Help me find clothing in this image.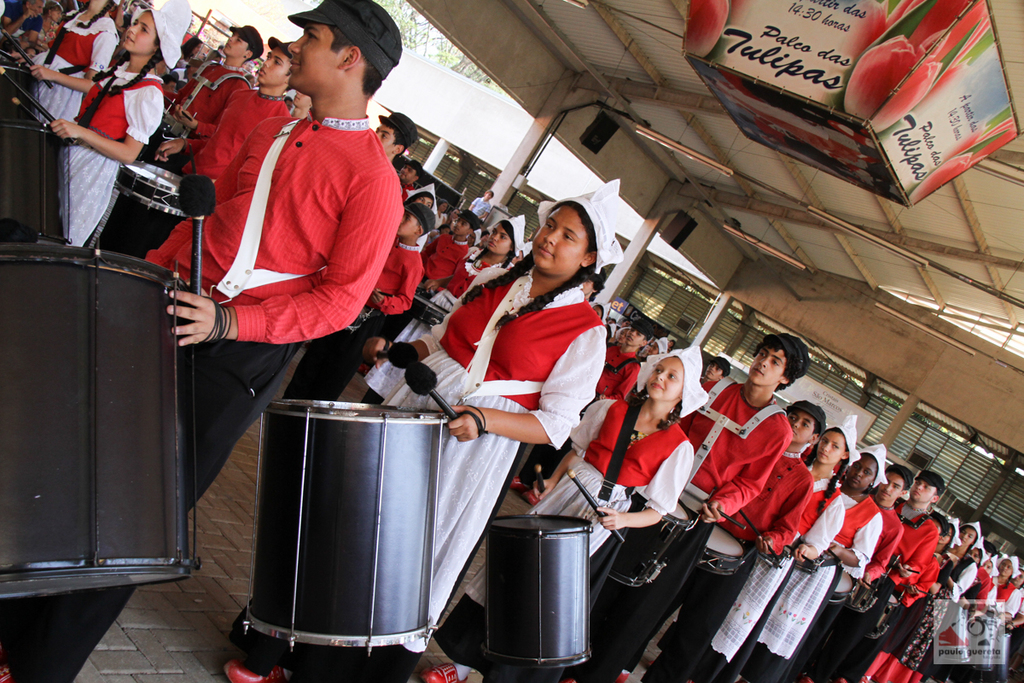
Found it: bbox=[703, 467, 853, 682].
